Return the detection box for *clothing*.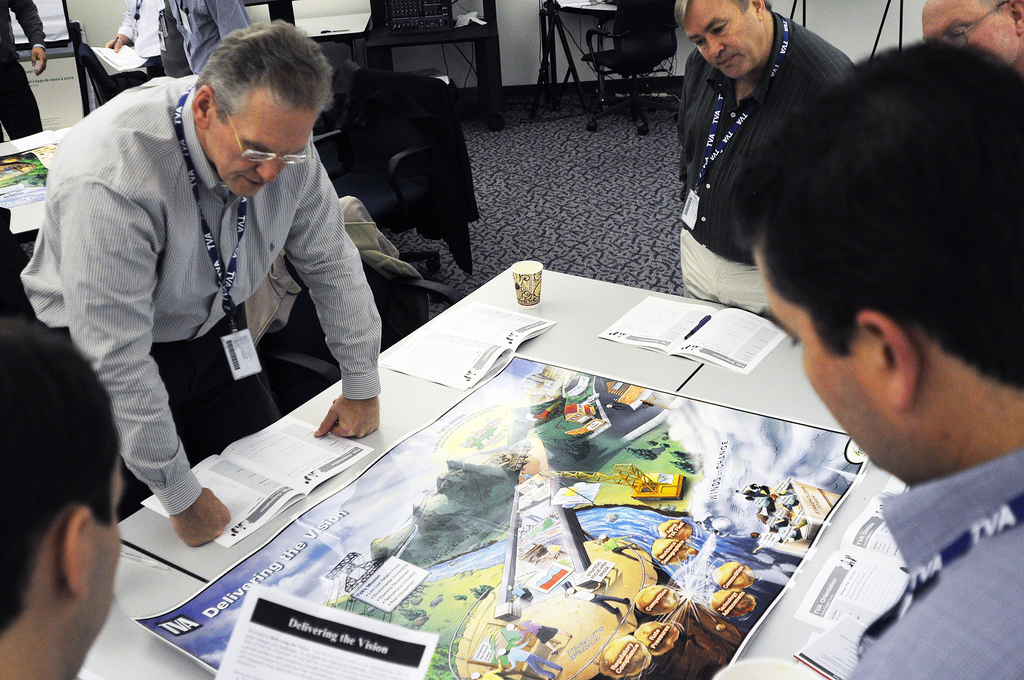
517:620:557:642.
